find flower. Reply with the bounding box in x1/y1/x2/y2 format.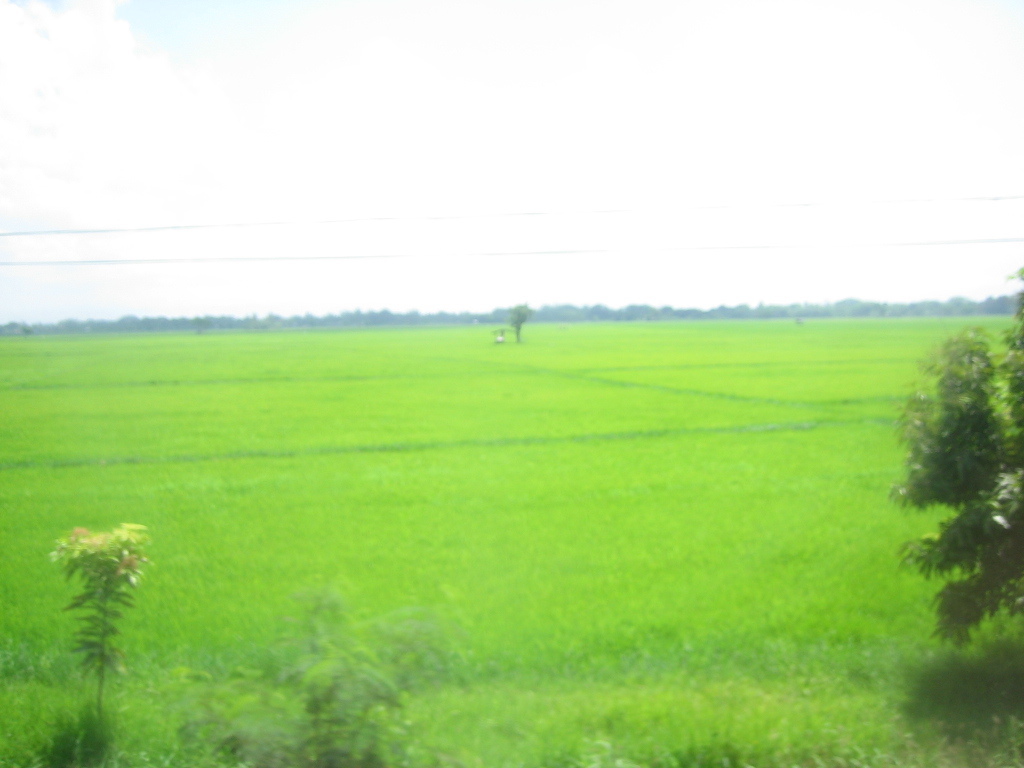
47/516/153/589.
